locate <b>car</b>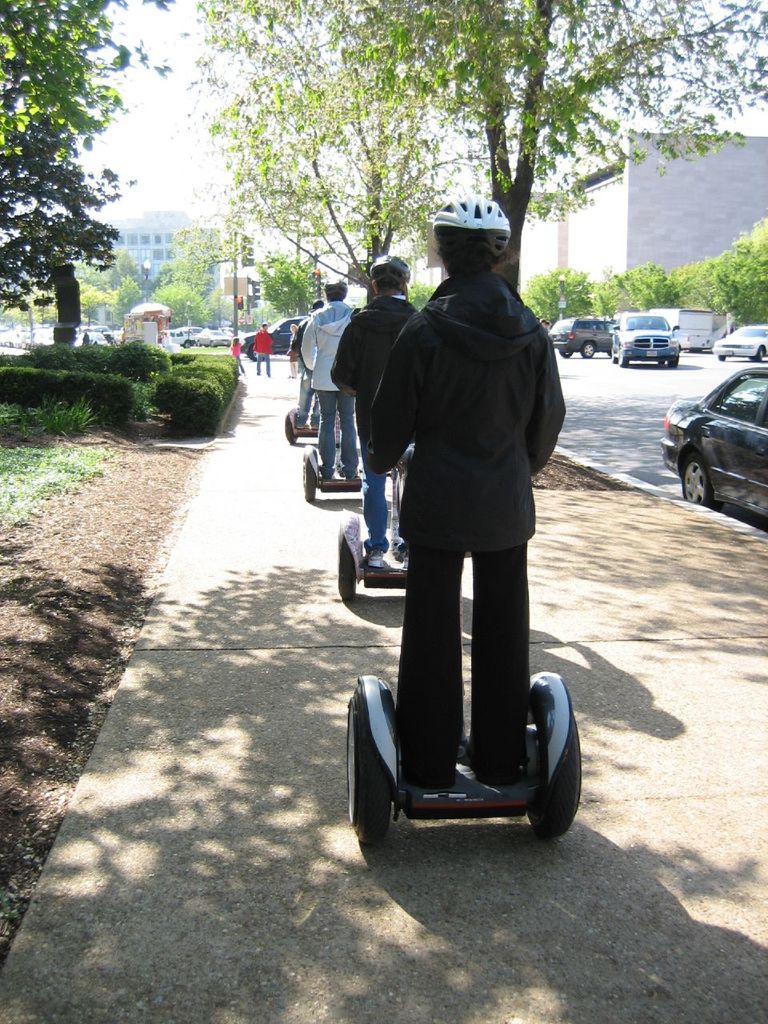
<bbox>614, 310, 682, 367</bbox>
